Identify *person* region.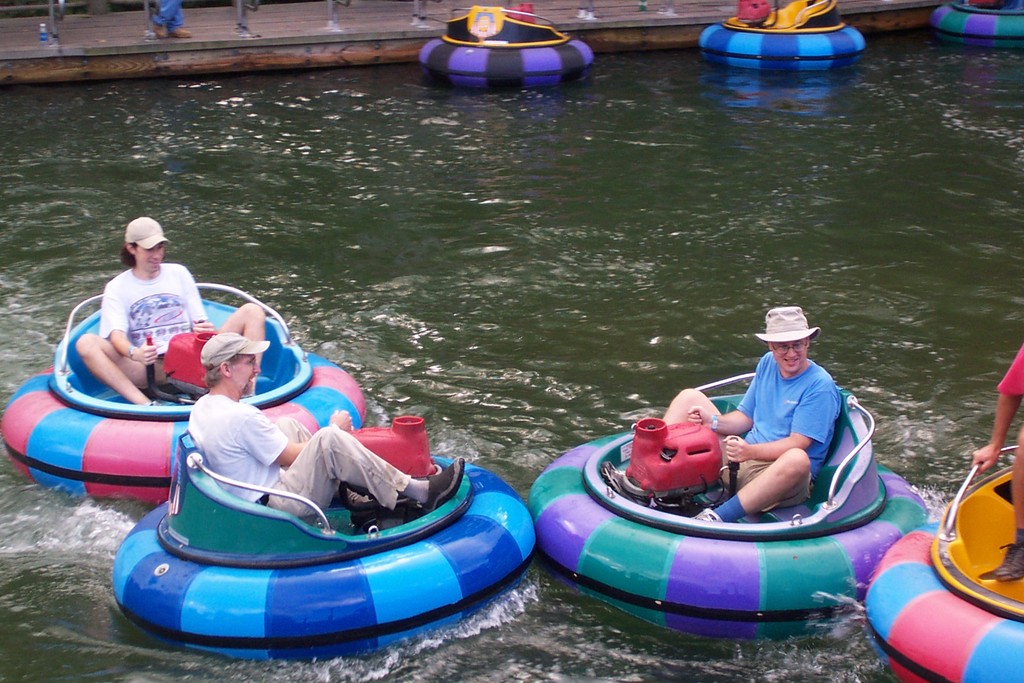
Region: BBox(632, 297, 895, 614).
